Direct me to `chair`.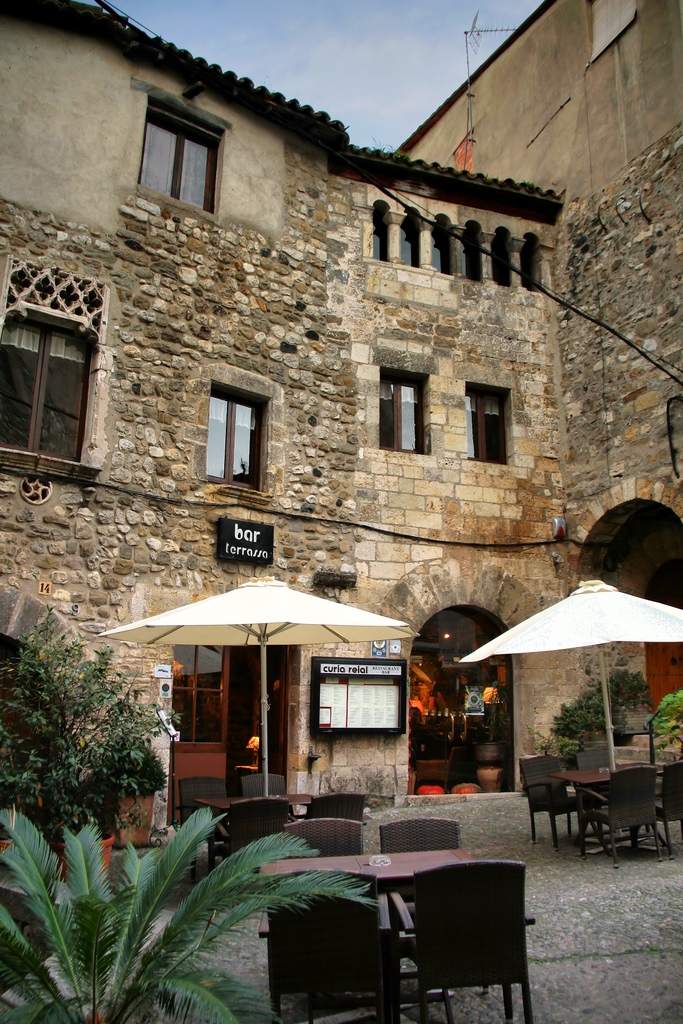
Direction: rect(575, 760, 661, 870).
